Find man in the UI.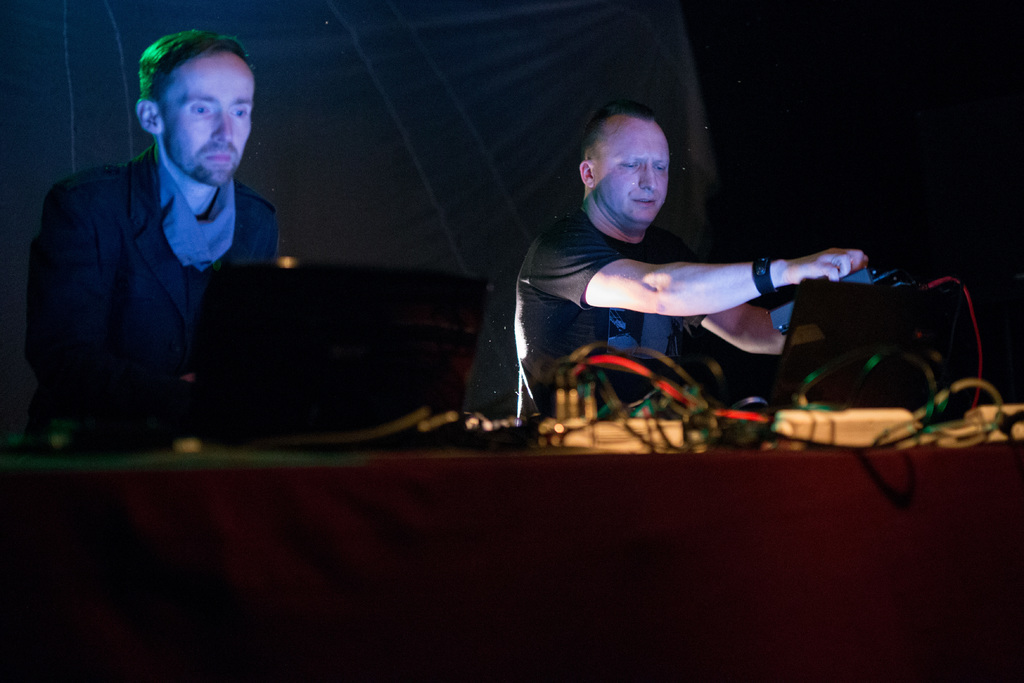
UI element at (left=23, top=39, right=310, bottom=450).
